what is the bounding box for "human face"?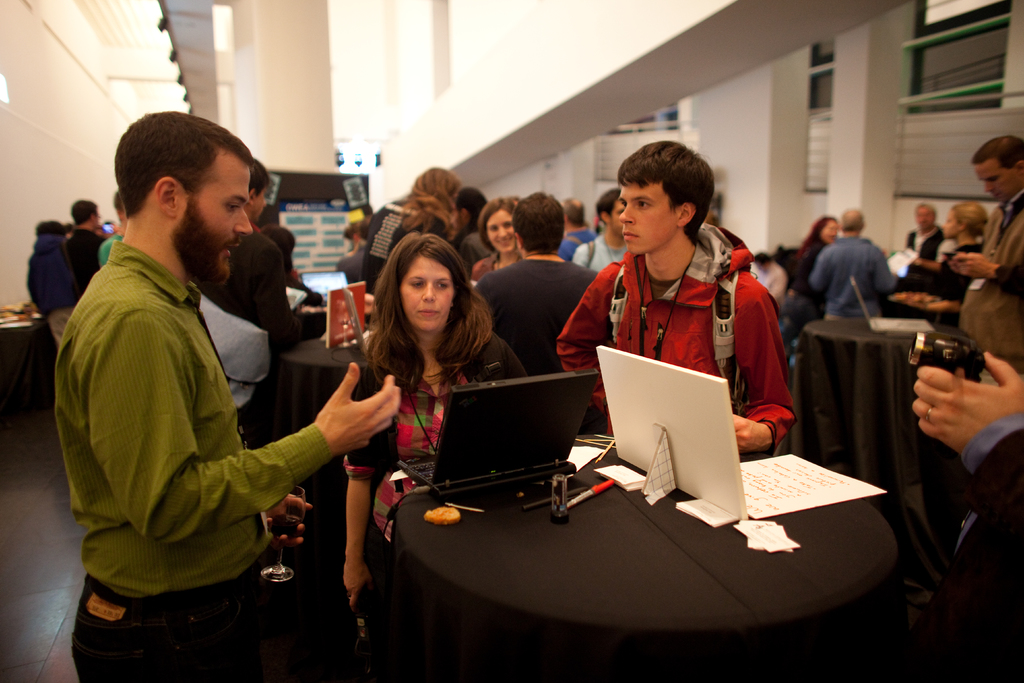
box=[616, 179, 684, 263].
